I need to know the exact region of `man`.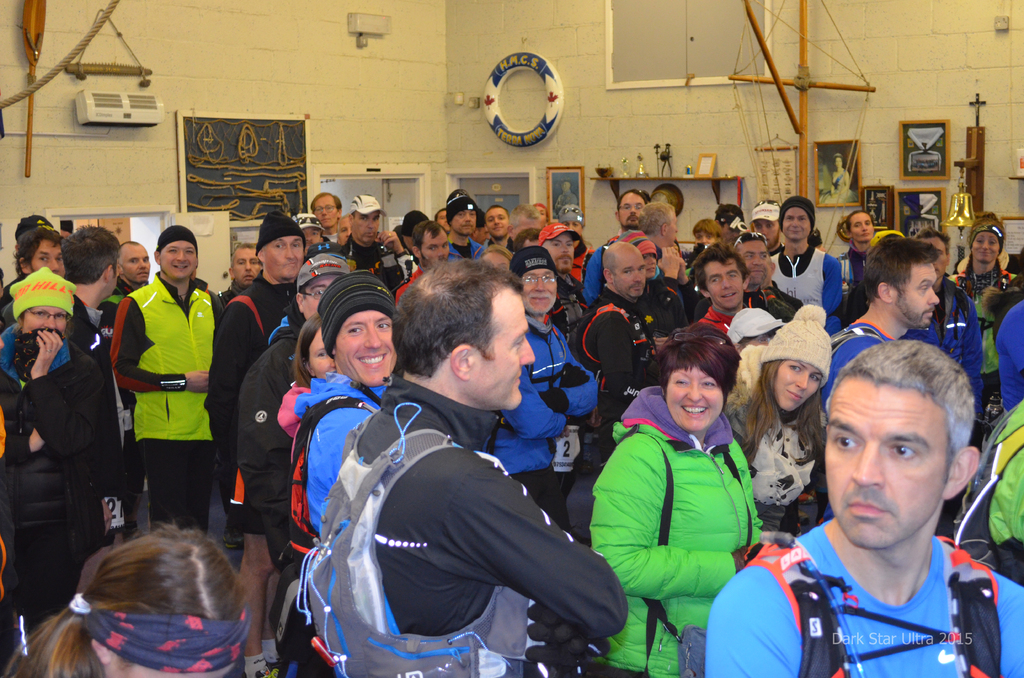
Region: 105, 236, 154, 344.
